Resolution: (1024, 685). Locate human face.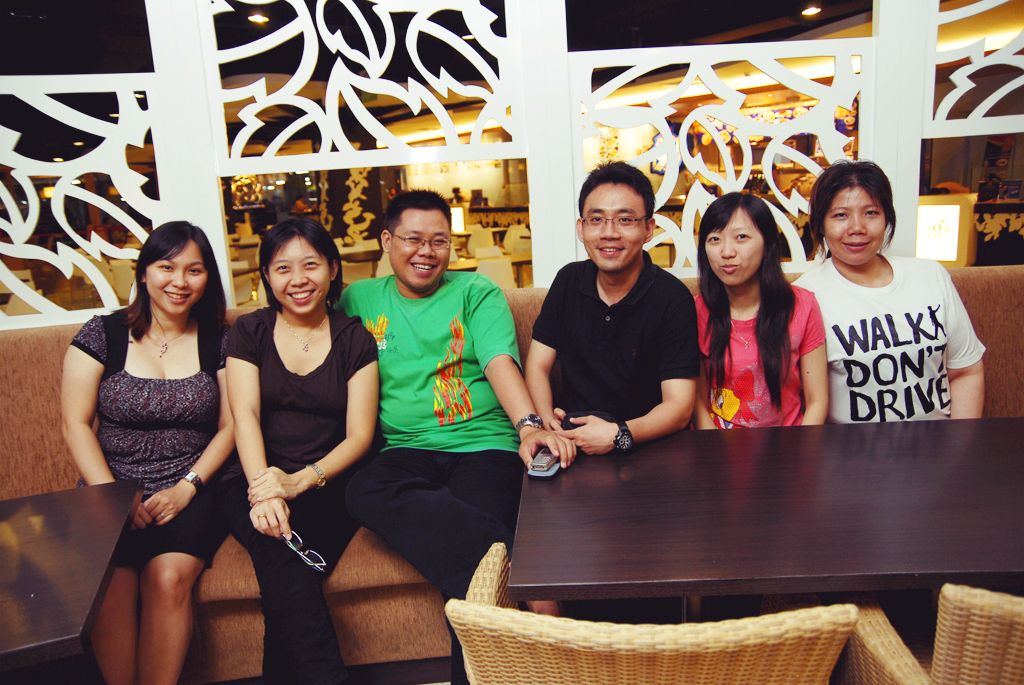
l=580, t=185, r=649, b=271.
